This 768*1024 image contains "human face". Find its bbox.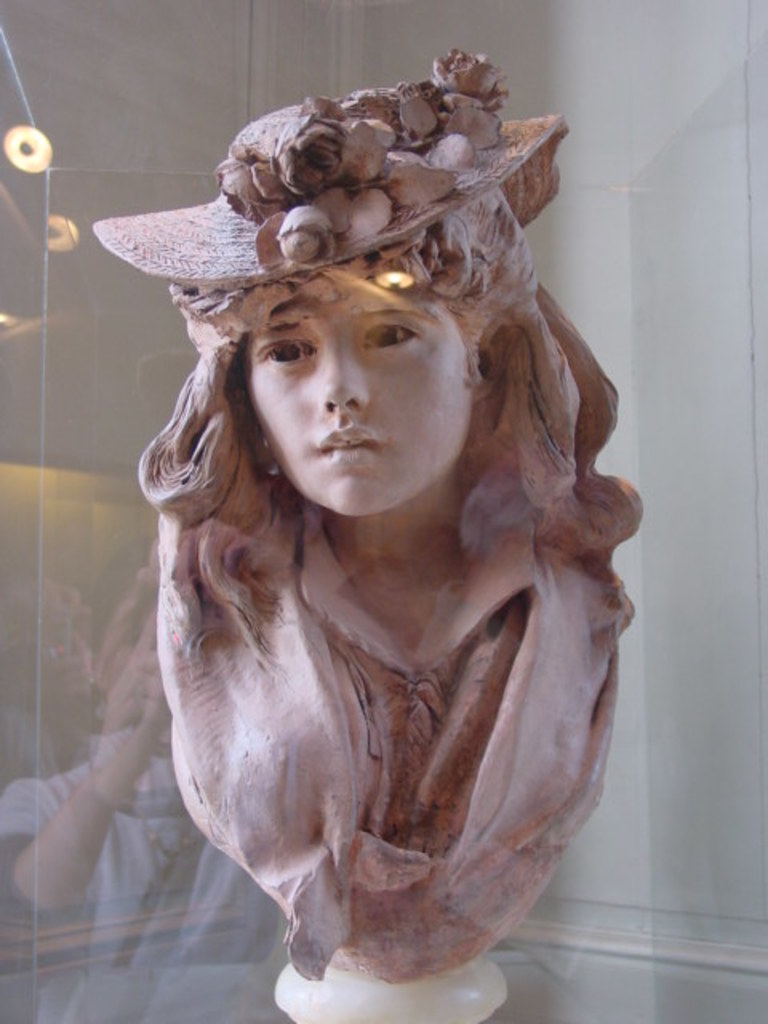
246/307/464/515.
